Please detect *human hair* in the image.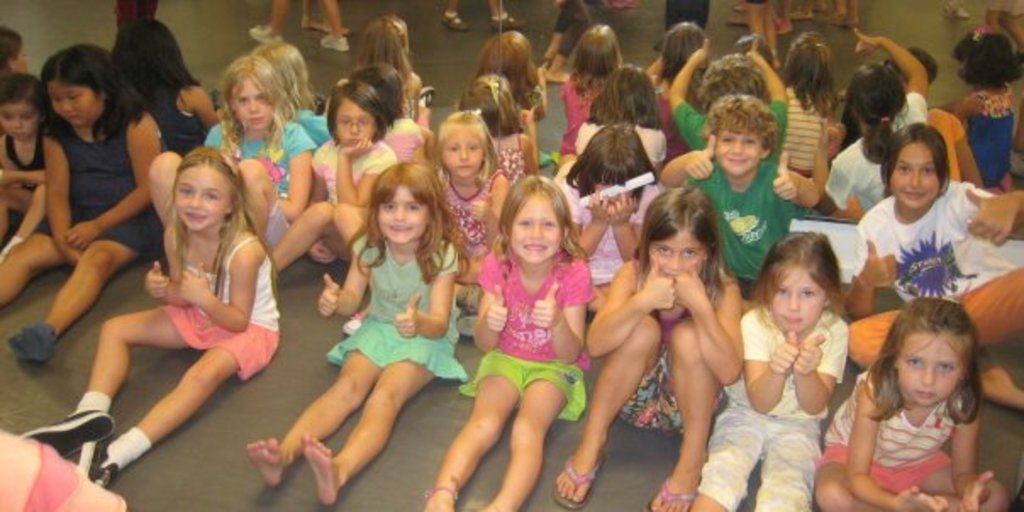
<region>39, 46, 147, 137</region>.
